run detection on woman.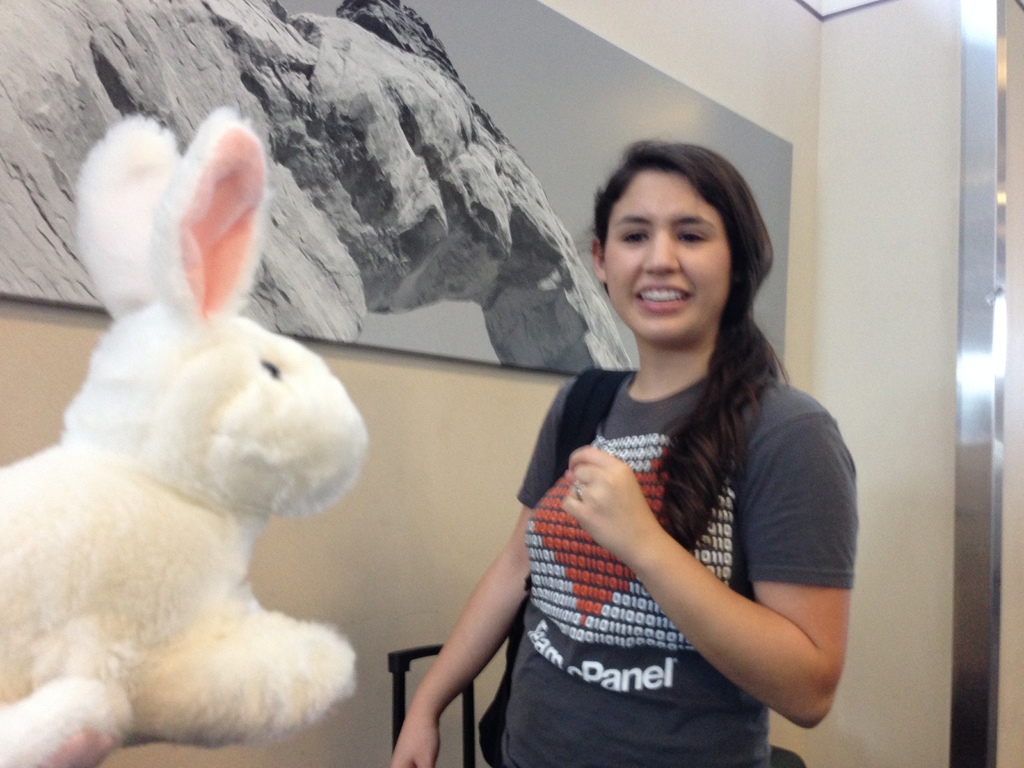
Result: (left=453, top=141, right=853, bottom=764).
